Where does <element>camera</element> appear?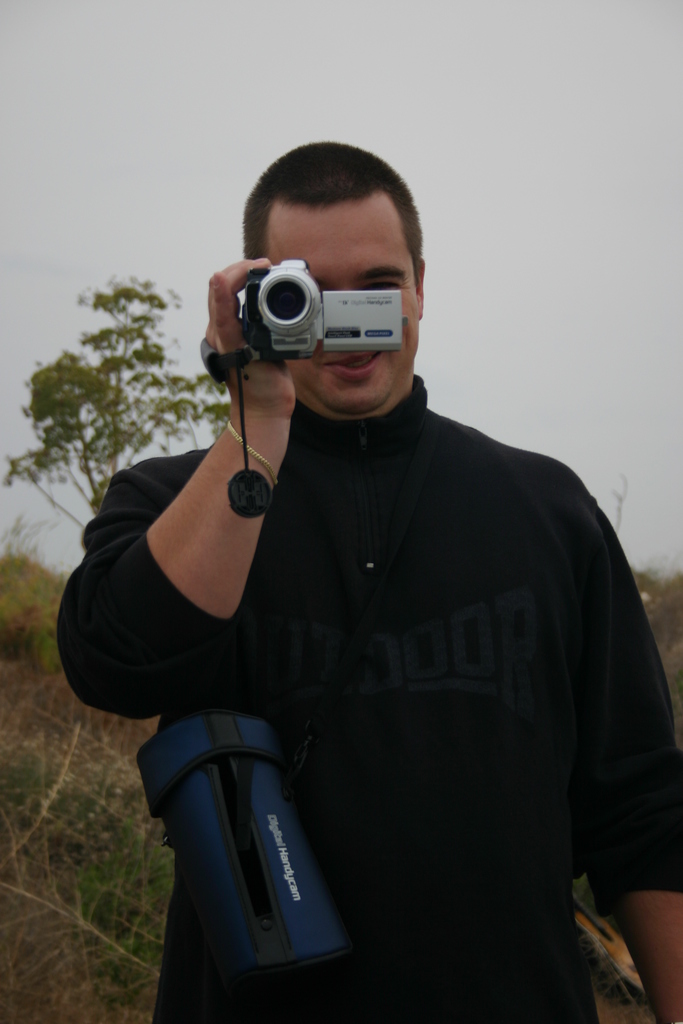
Appears at (222, 250, 411, 368).
